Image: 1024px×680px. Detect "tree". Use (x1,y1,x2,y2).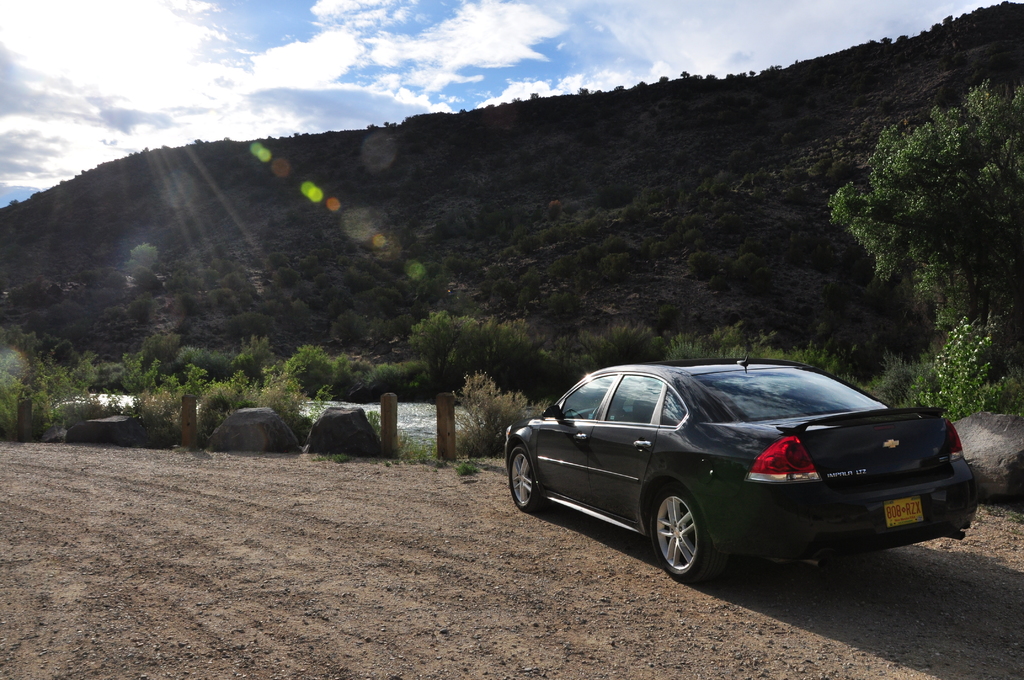
(559,321,671,366).
